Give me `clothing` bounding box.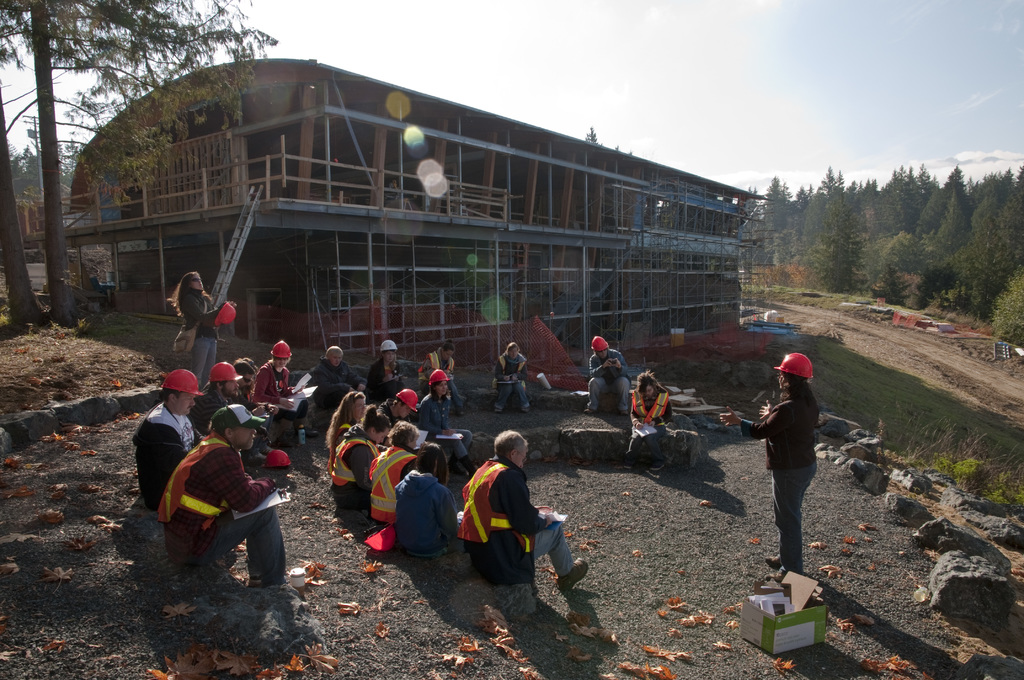
x1=495 y1=332 x2=522 y2=410.
